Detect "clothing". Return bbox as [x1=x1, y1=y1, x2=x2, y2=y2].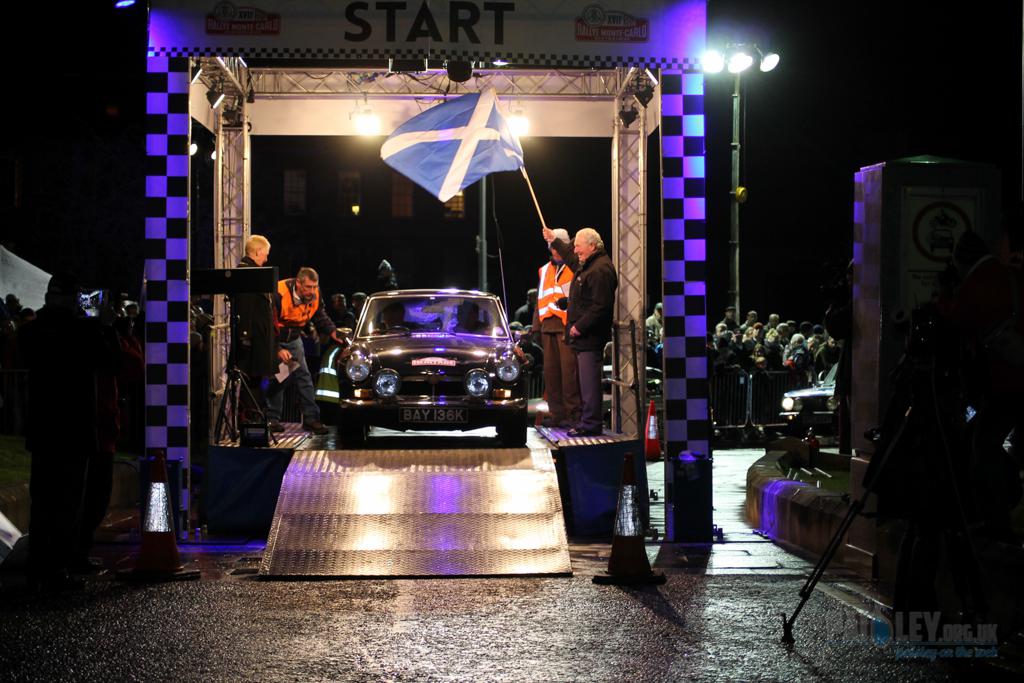
[x1=525, y1=248, x2=579, y2=422].
